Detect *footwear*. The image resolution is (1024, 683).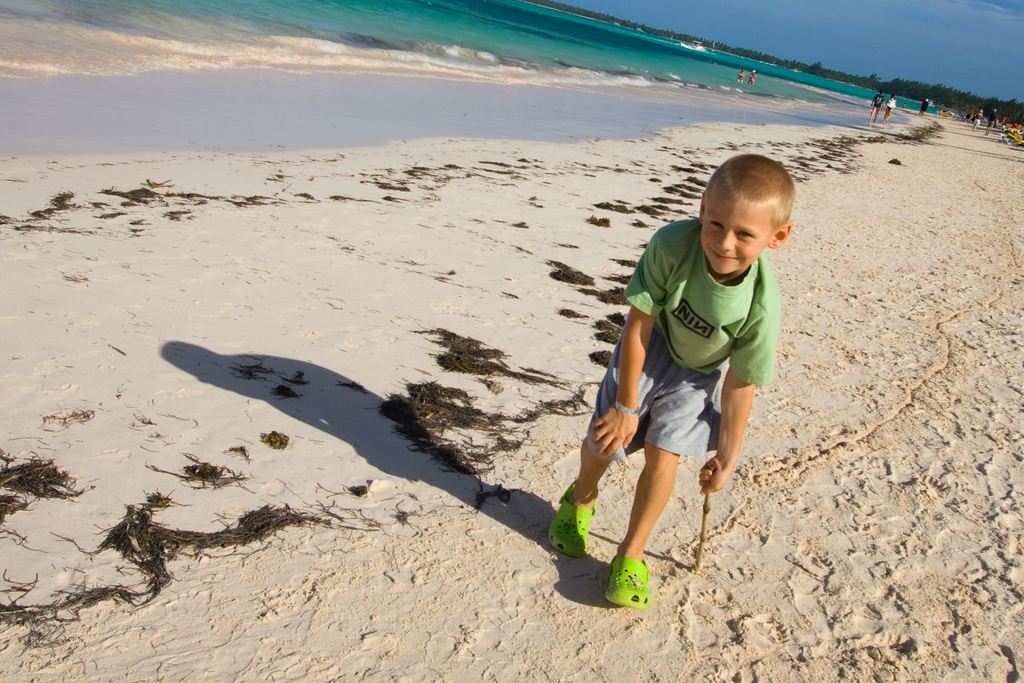
[left=546, top=478, right=598, bottom=557].
